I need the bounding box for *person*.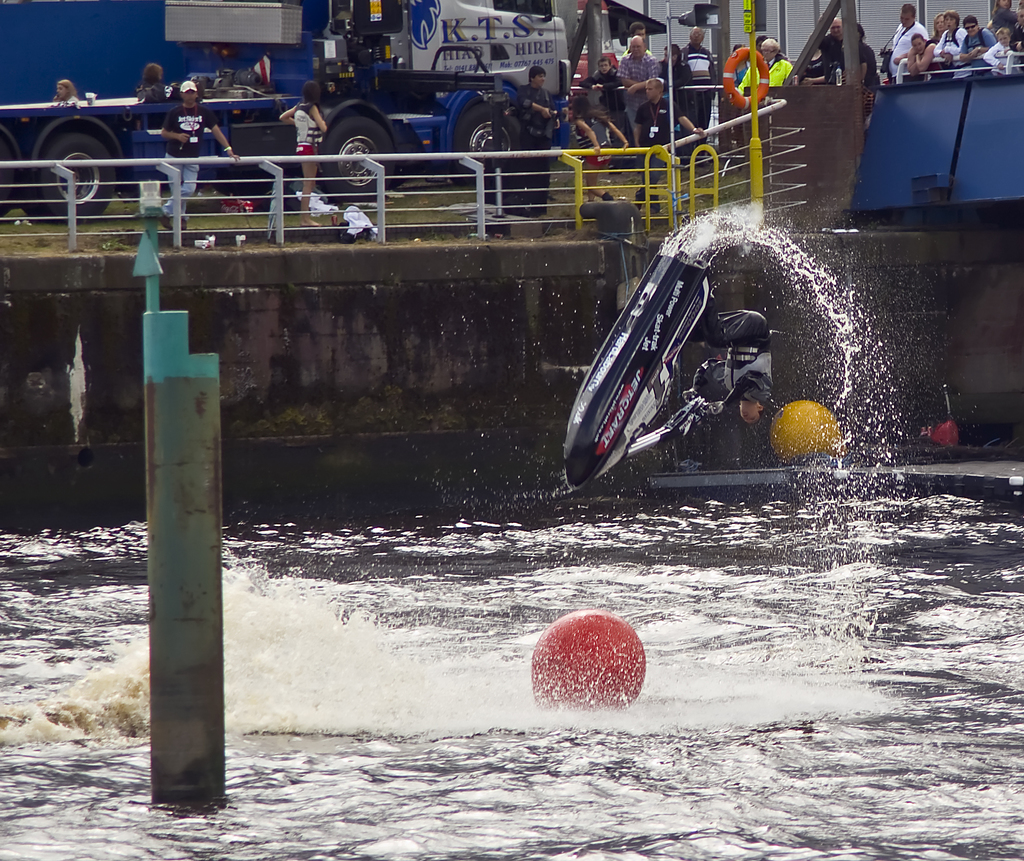
Here it is: {"x1": 636, "y1": 89, "x2": 698, "y2": 178}.
